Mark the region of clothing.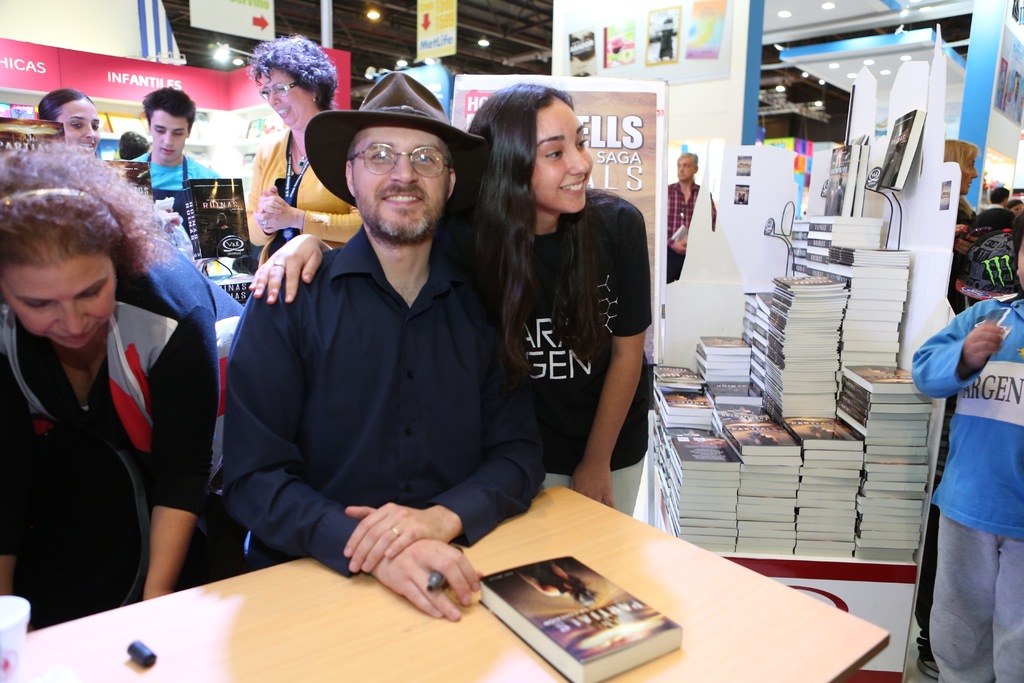
Region: bbox(979, 194, 1014, 240).
